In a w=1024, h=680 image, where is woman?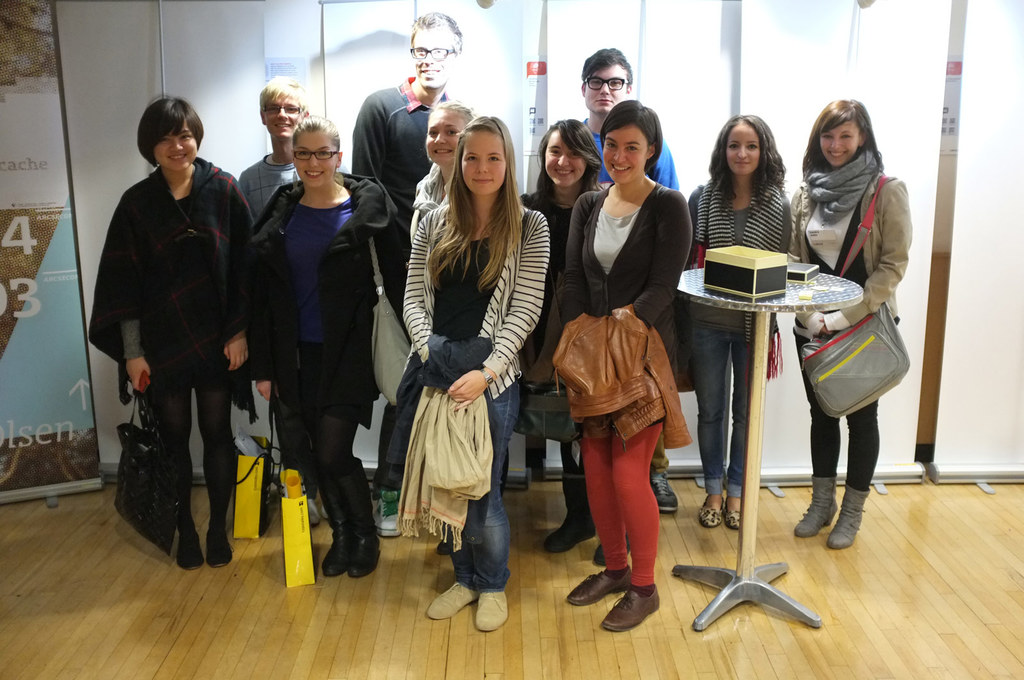
(787, 97, 915, 550).
